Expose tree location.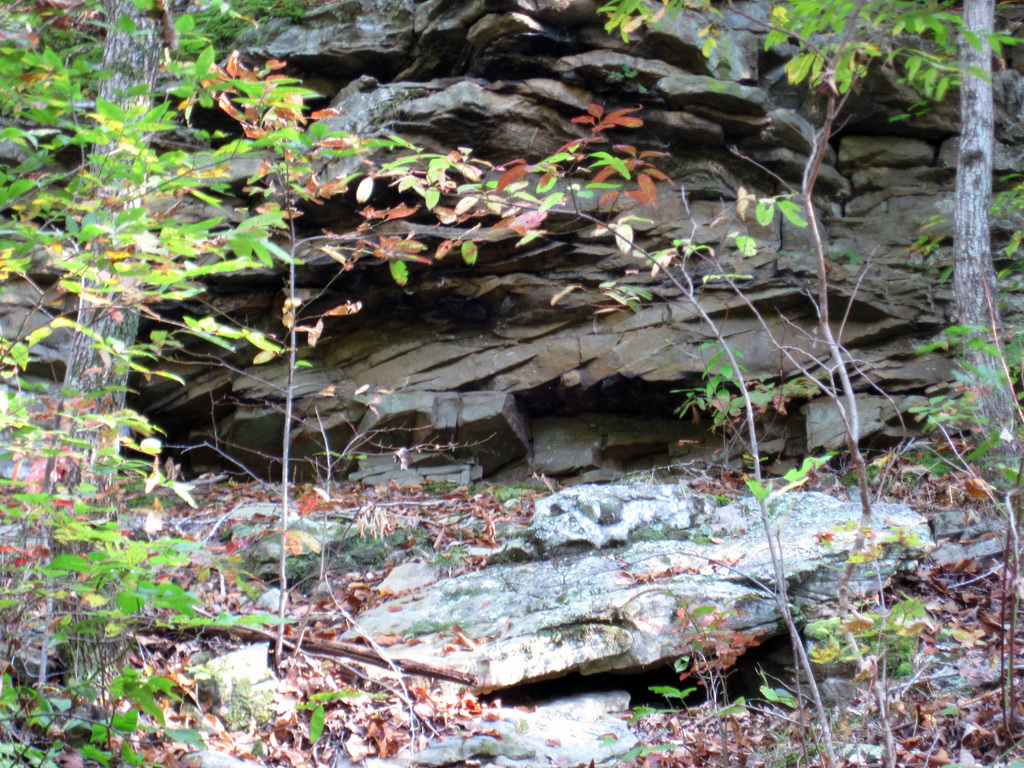
Exposed at 584, 0, 1023, 767.
